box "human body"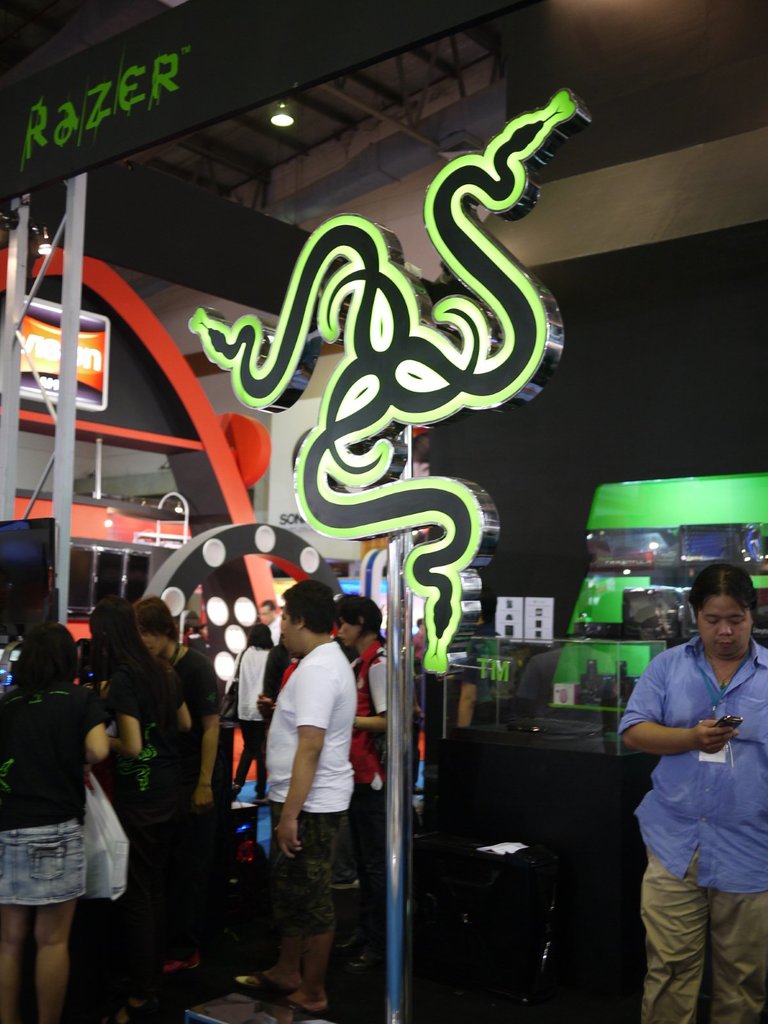
bbox=[617, 568, 767, 1023]
